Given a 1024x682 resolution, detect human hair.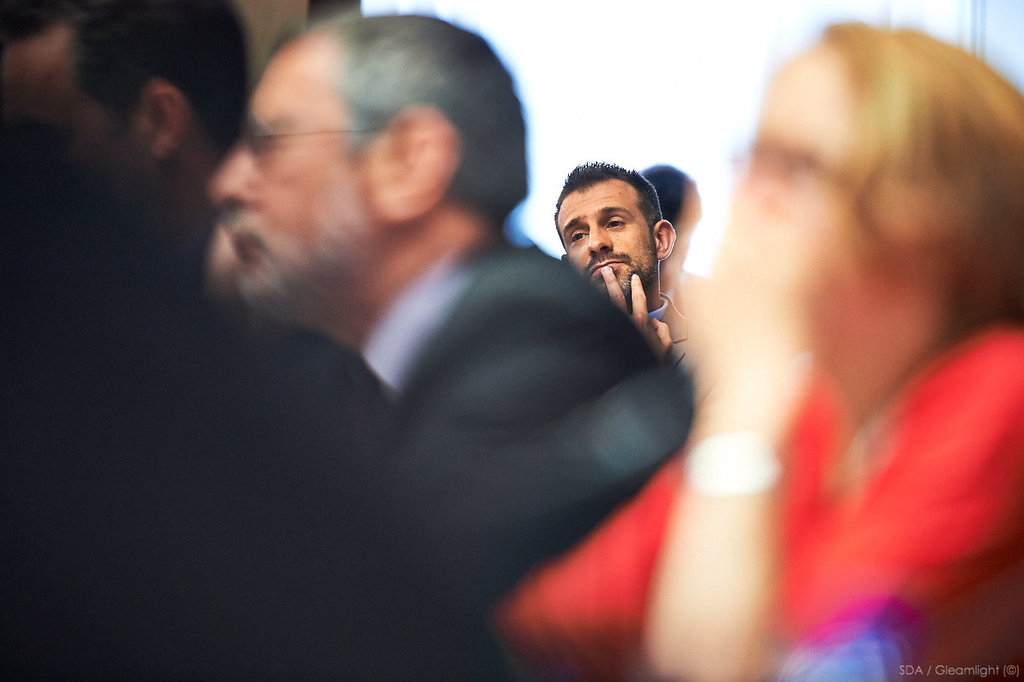
locate(0, 0, 248, 142).
